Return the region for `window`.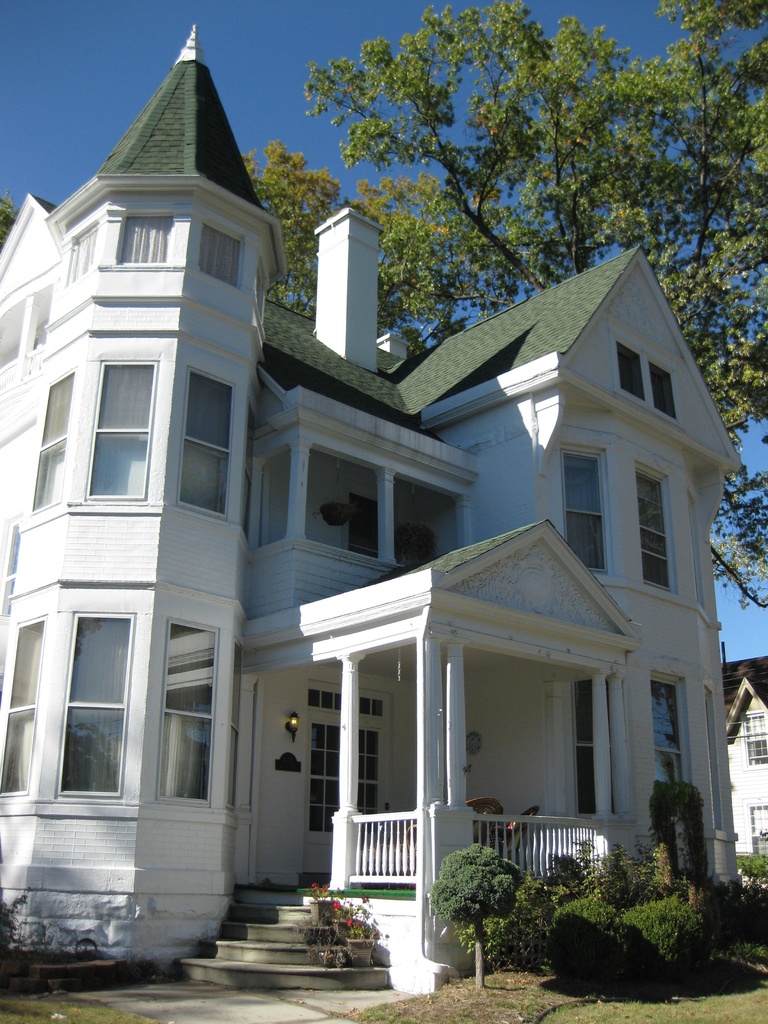
[left=86, top=357, right=149, bottom=506].
